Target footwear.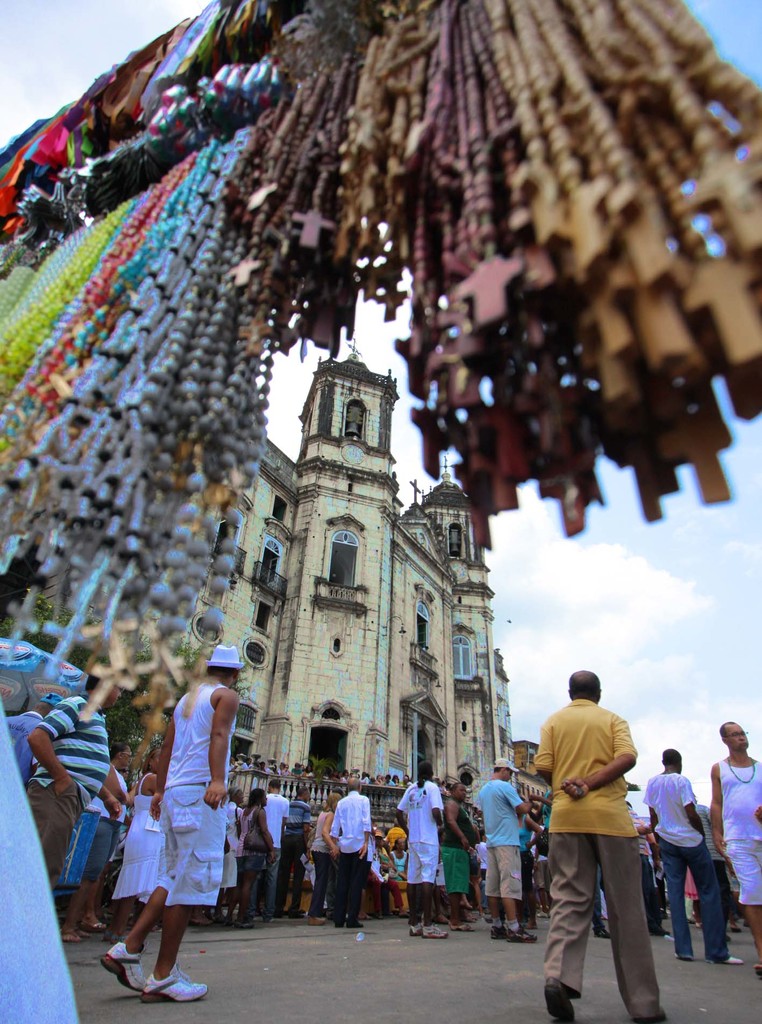
Target region: (96,935,154,995).
